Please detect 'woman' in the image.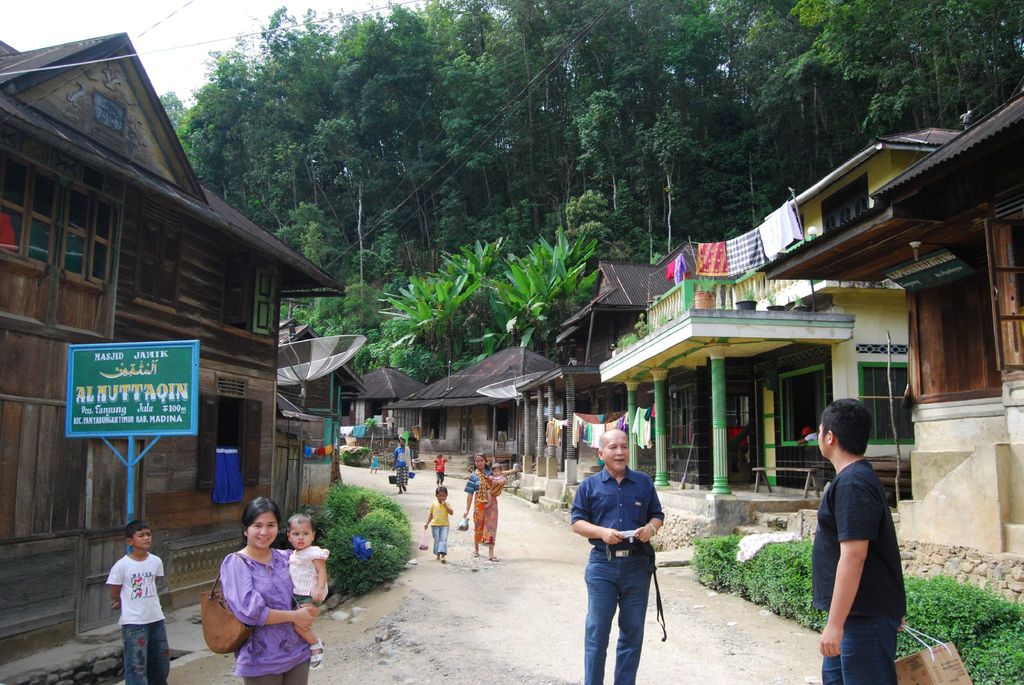
box=[185, 512, 316, 679].
